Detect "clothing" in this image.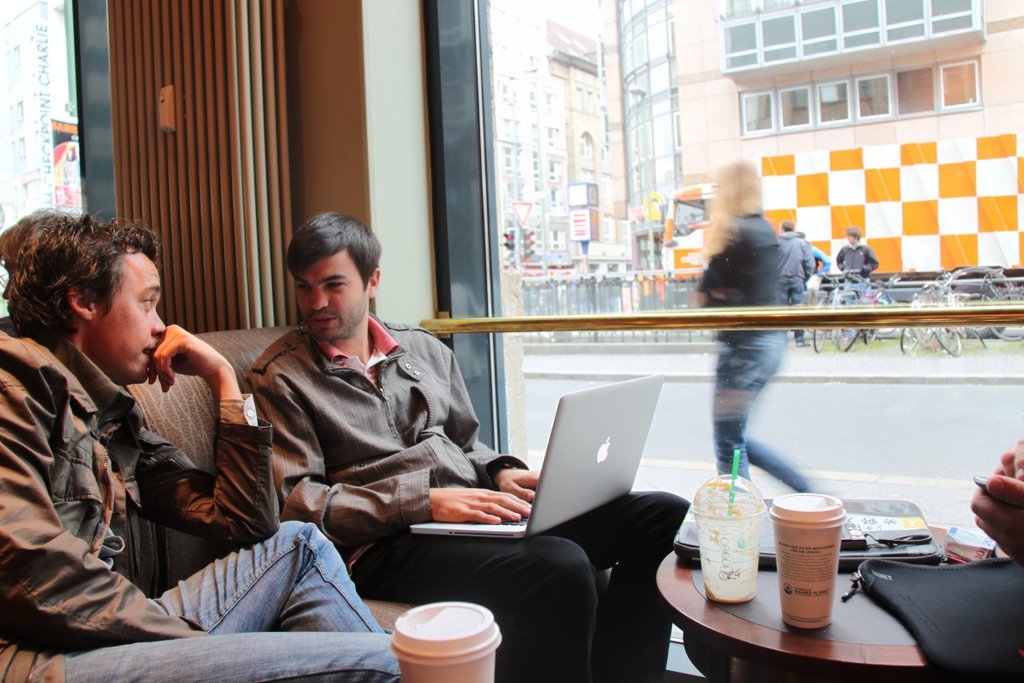
Detection: l=6, t=288, r=274, b=646.
